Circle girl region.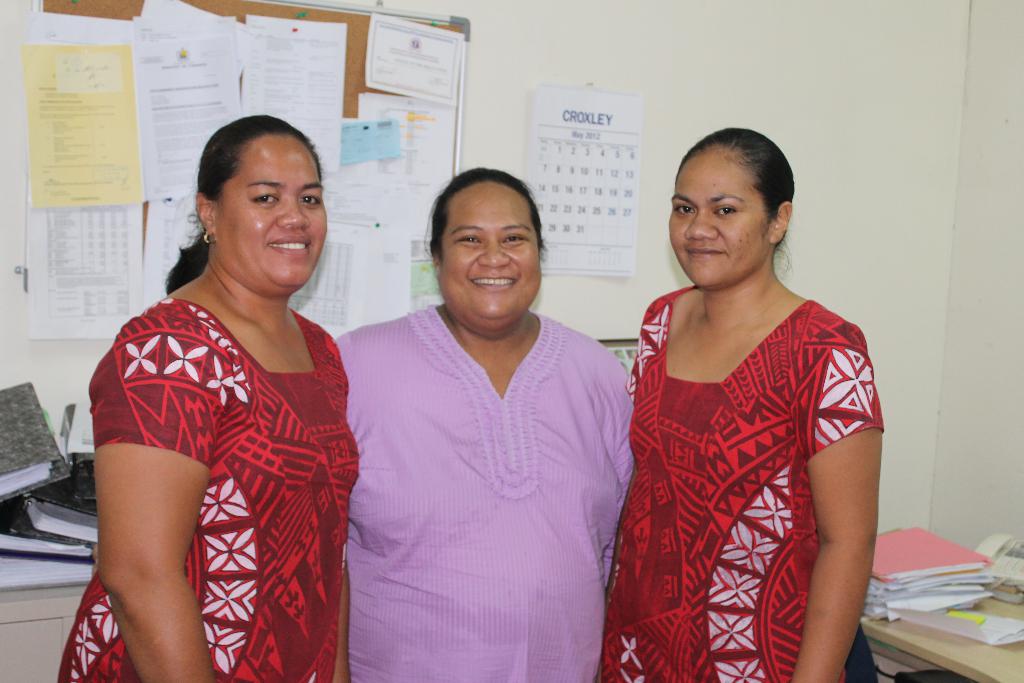
Region: x1=52 y1=113 x2=363 y2=680.
